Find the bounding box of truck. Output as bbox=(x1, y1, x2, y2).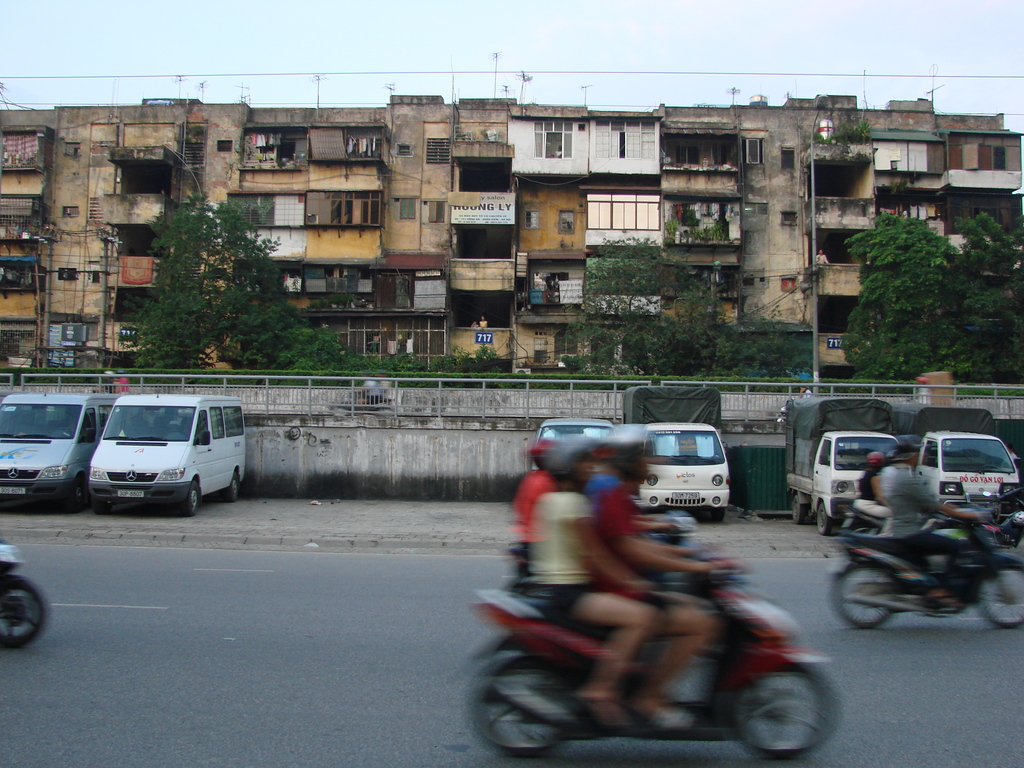
bbox=(892, 399, 1021, 517).
